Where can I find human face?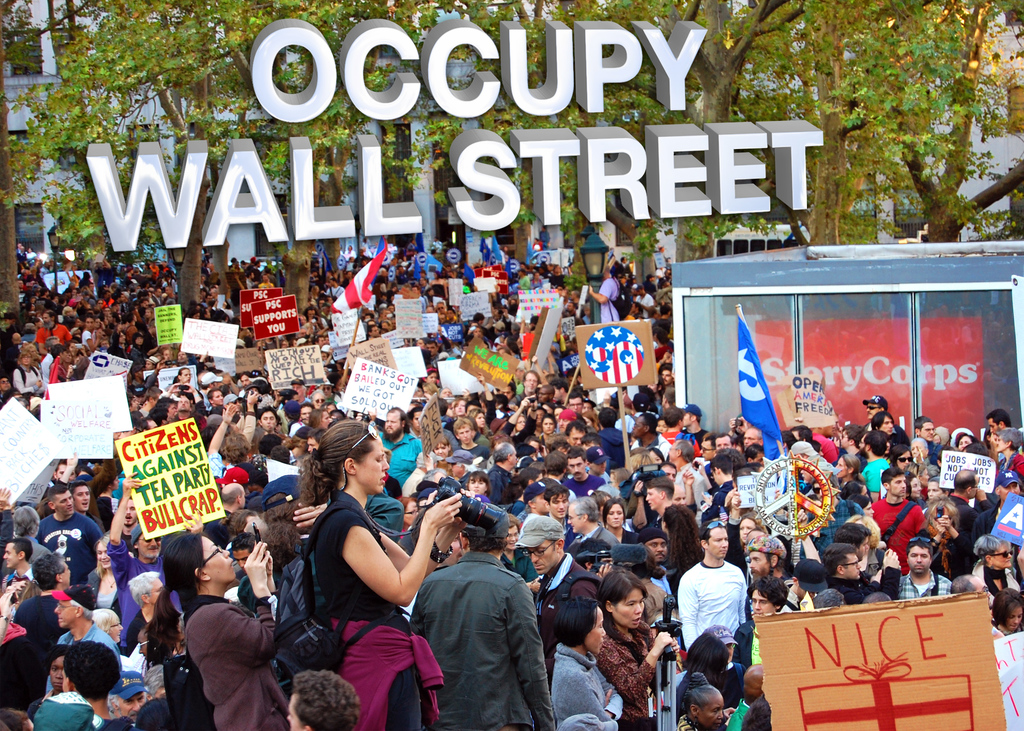
You can find it at pyautogui.locateOnScreen(878, 418, 893, 434).
